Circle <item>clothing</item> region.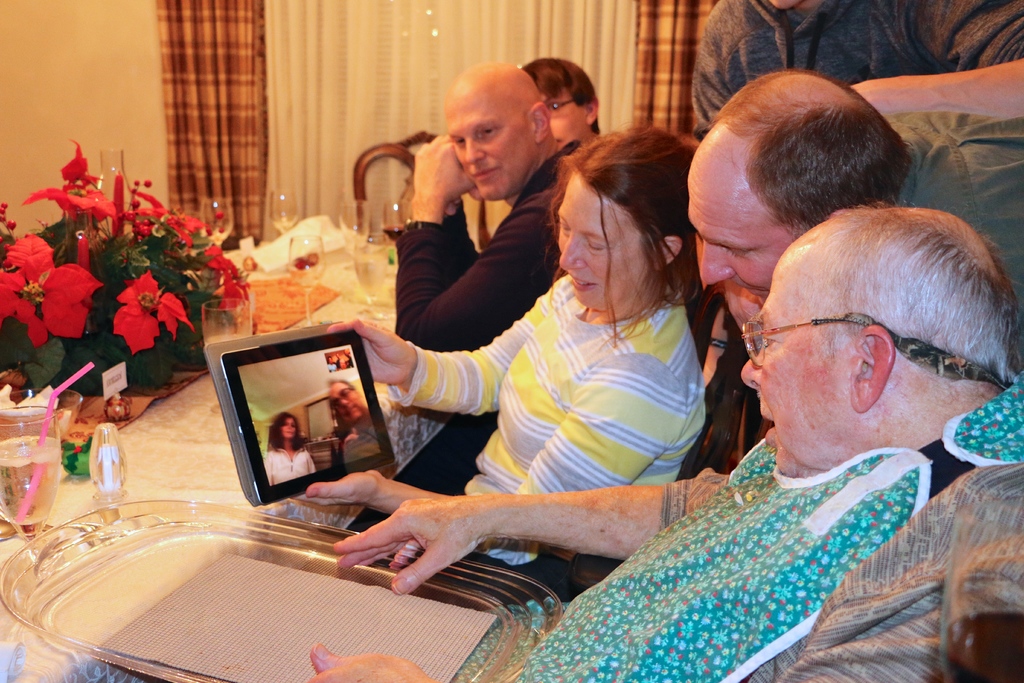
Region: 385:274:714:595.
